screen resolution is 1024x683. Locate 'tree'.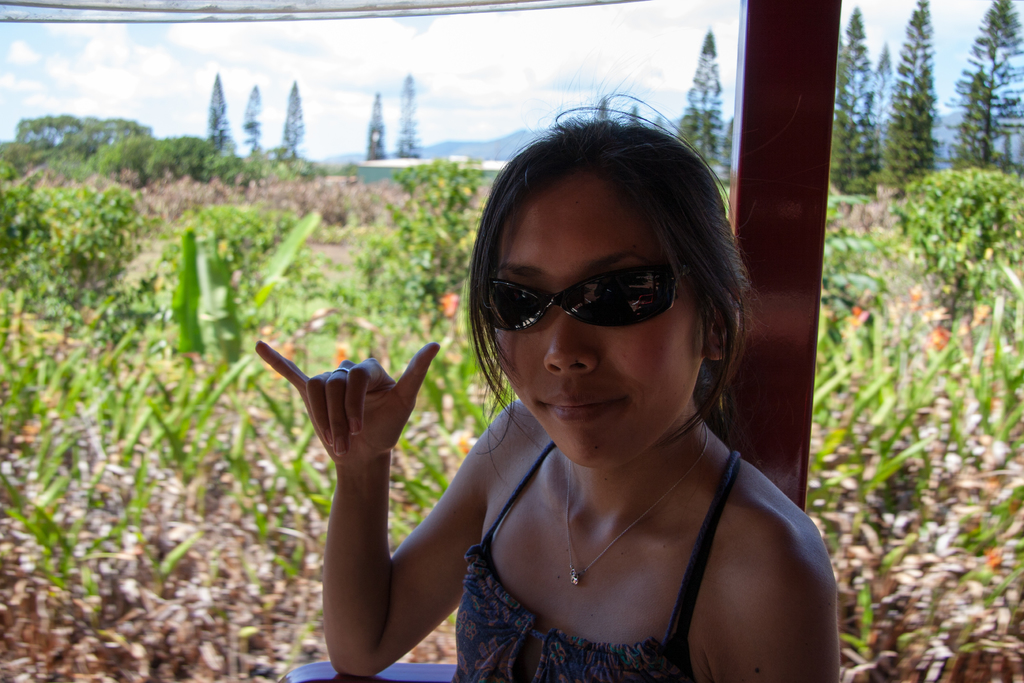
<region>887, 165, 1023, 333</region>.
